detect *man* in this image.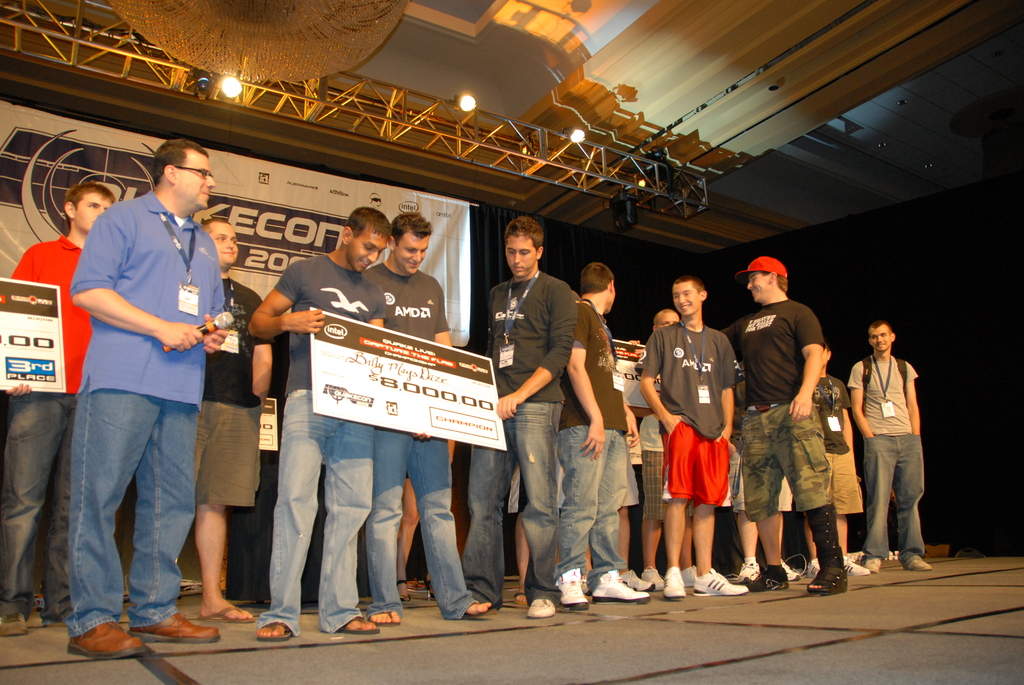
Detection: 637/276/751/598.
